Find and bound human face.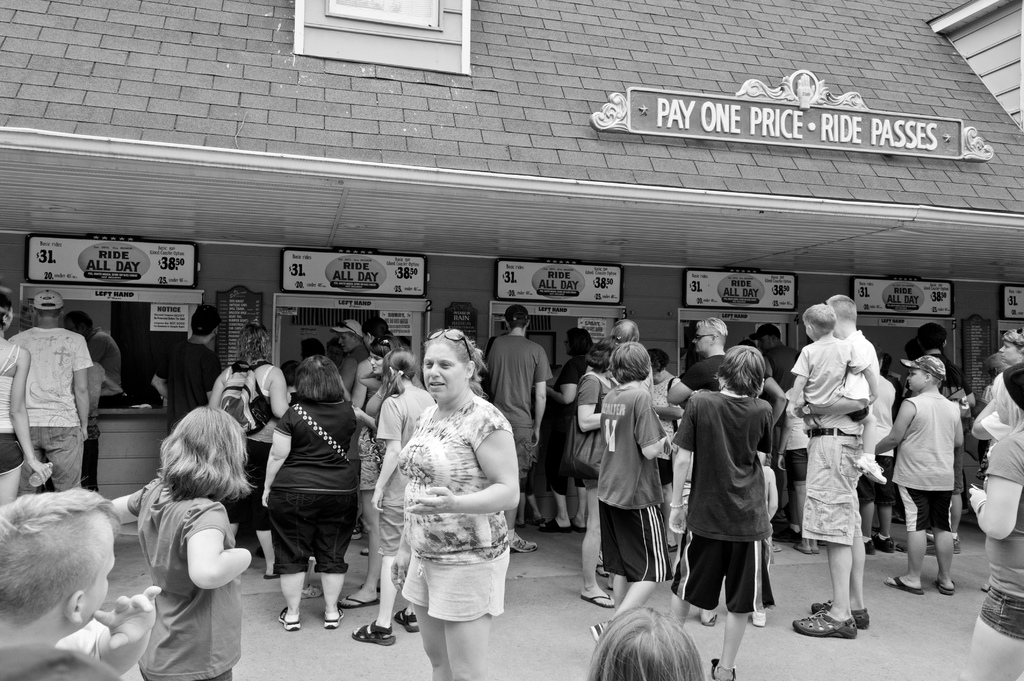
Bound: {"left": 1000, "top": 340, "right": 1018, "bottom": 364}.
